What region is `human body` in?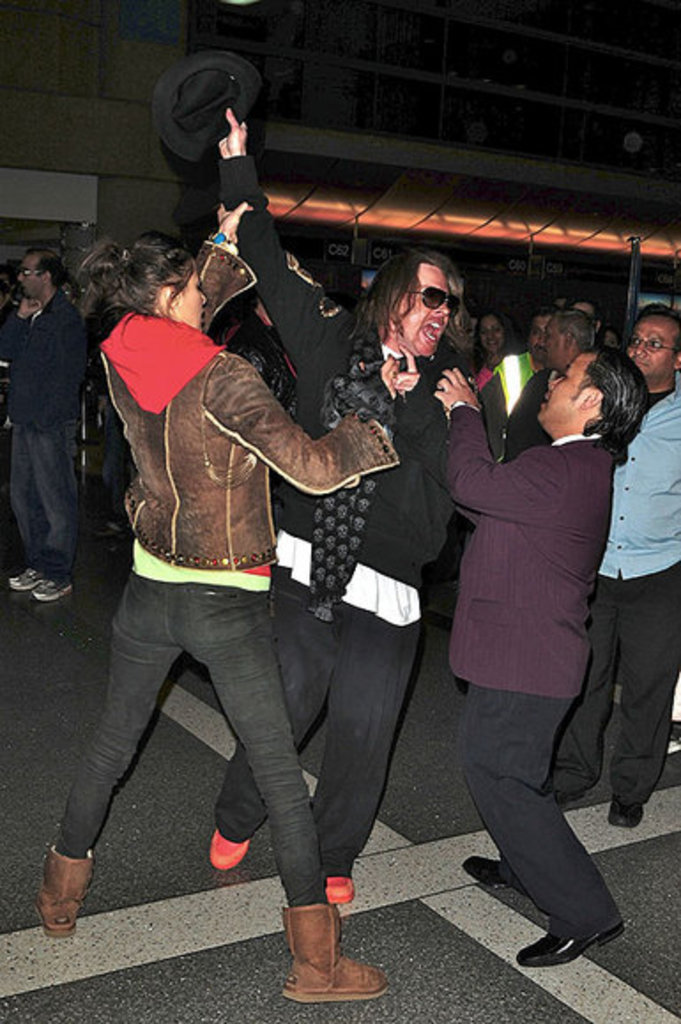
rect(435, 313, 647, 951).
